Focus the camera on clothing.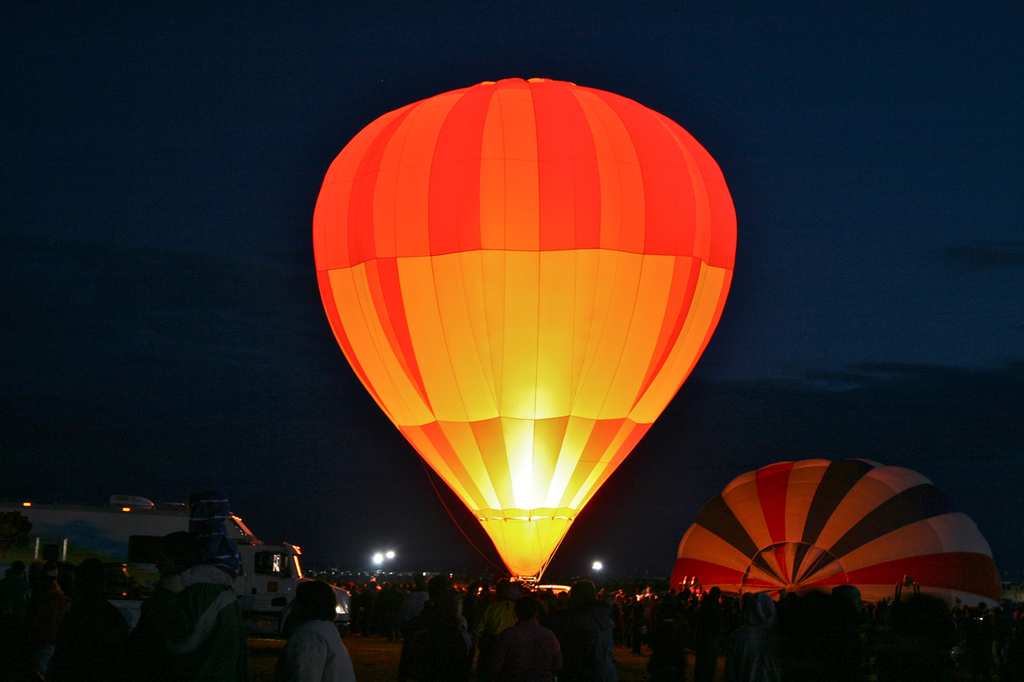
Focus region: (35,605,134,681).
